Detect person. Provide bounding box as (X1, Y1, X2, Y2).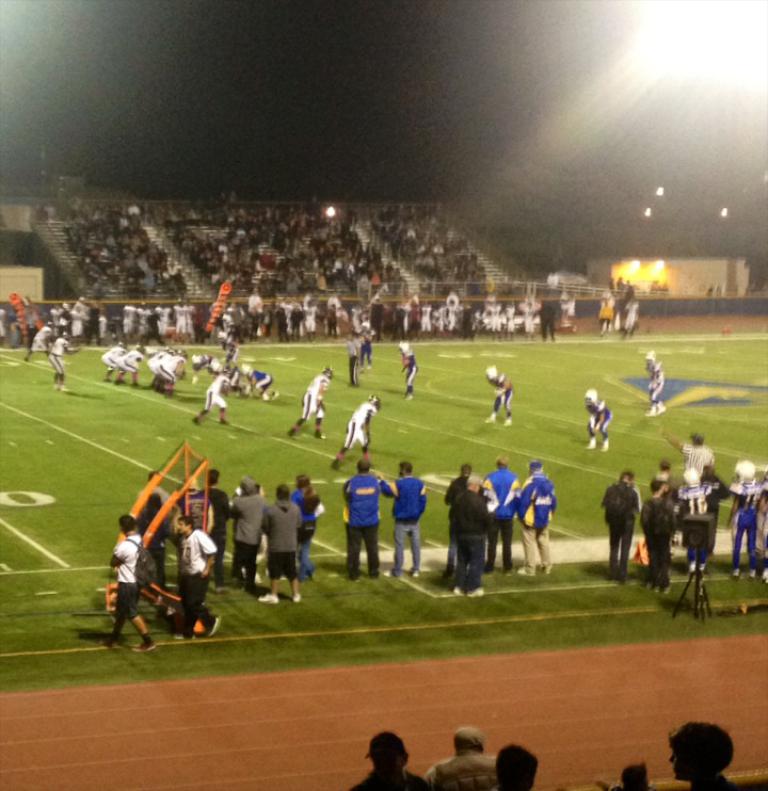
(654, 426, 718, 474).
